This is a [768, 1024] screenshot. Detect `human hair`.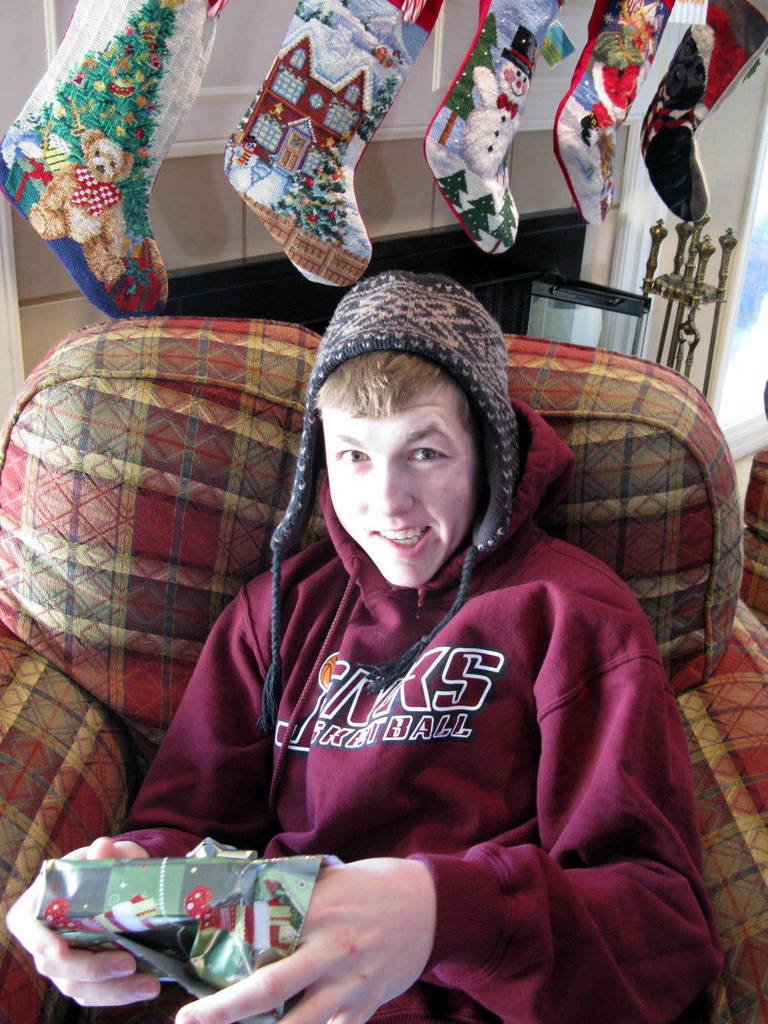
309:352:479:427.
